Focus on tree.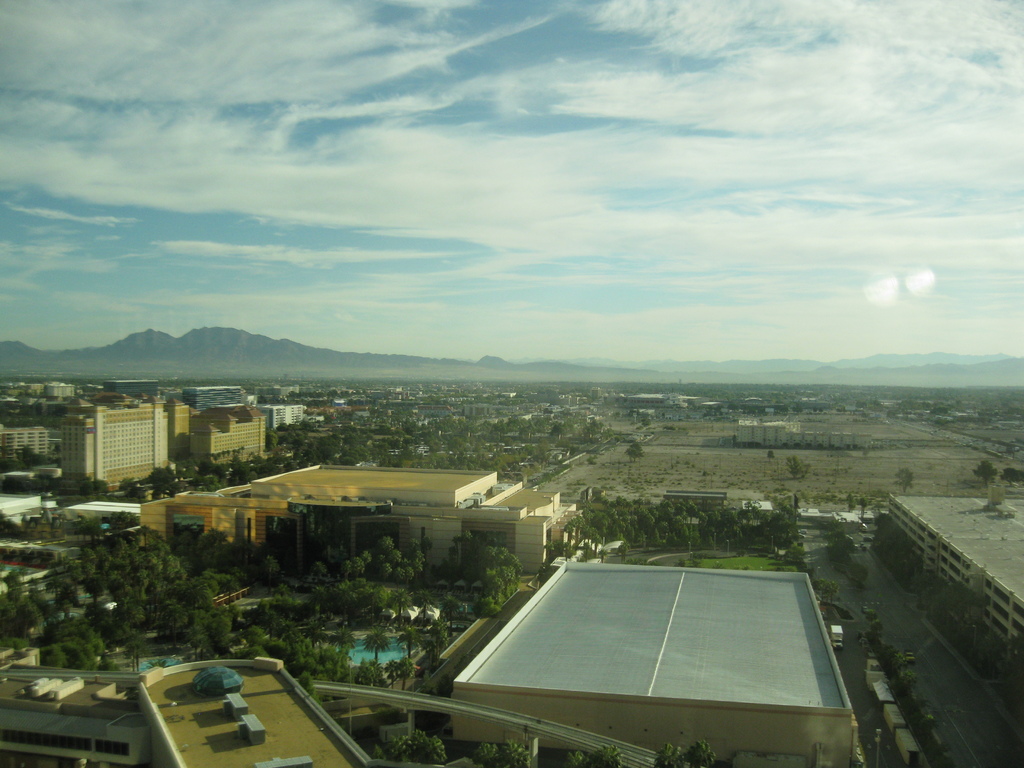
Focused at l=790, t=399, r=803, b=414.
